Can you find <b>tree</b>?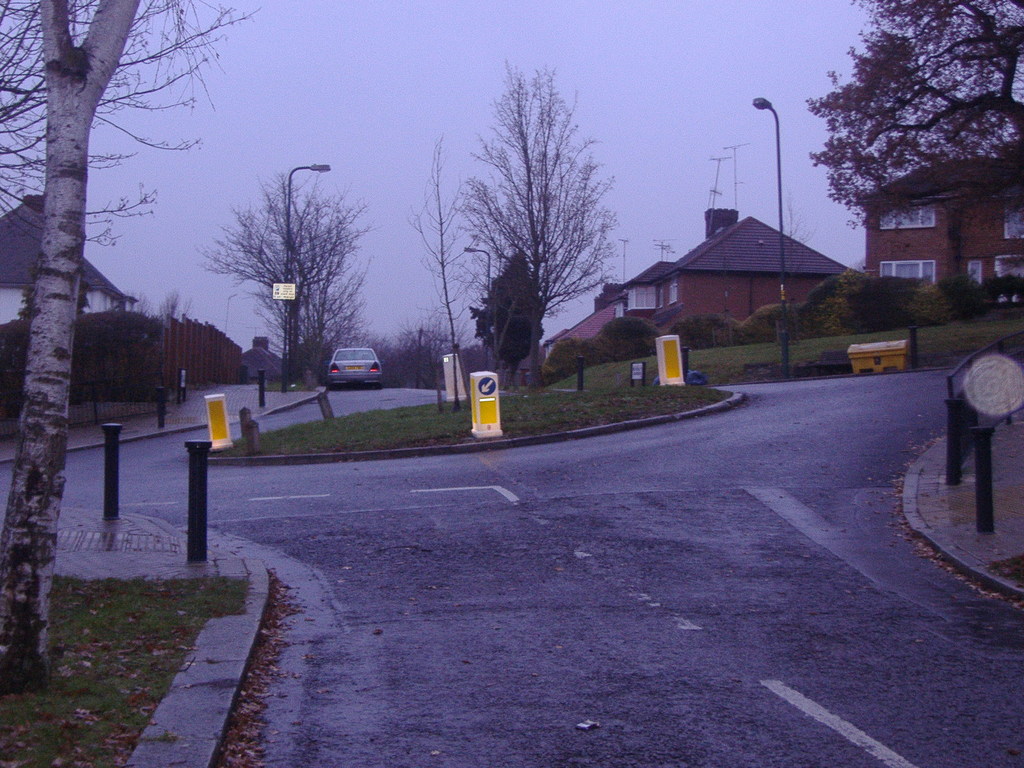
Yes, bounding box: x1=0 y1=0 x2=262 y2=691.
